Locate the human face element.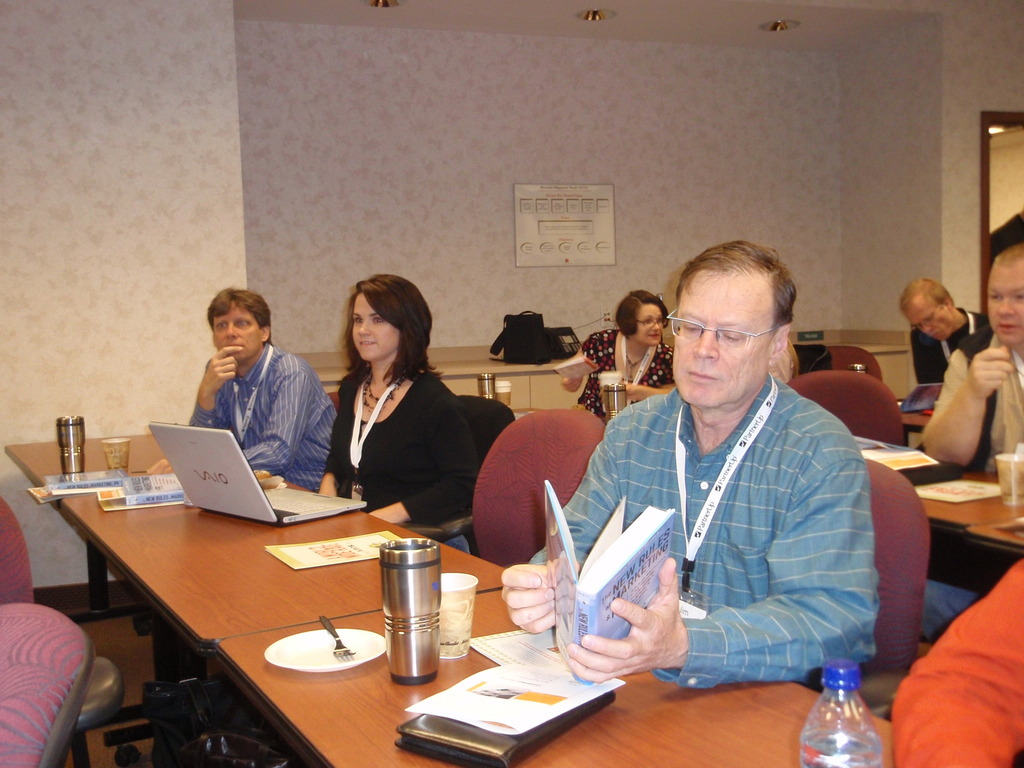
Element bbox: 349,288,397,360.
